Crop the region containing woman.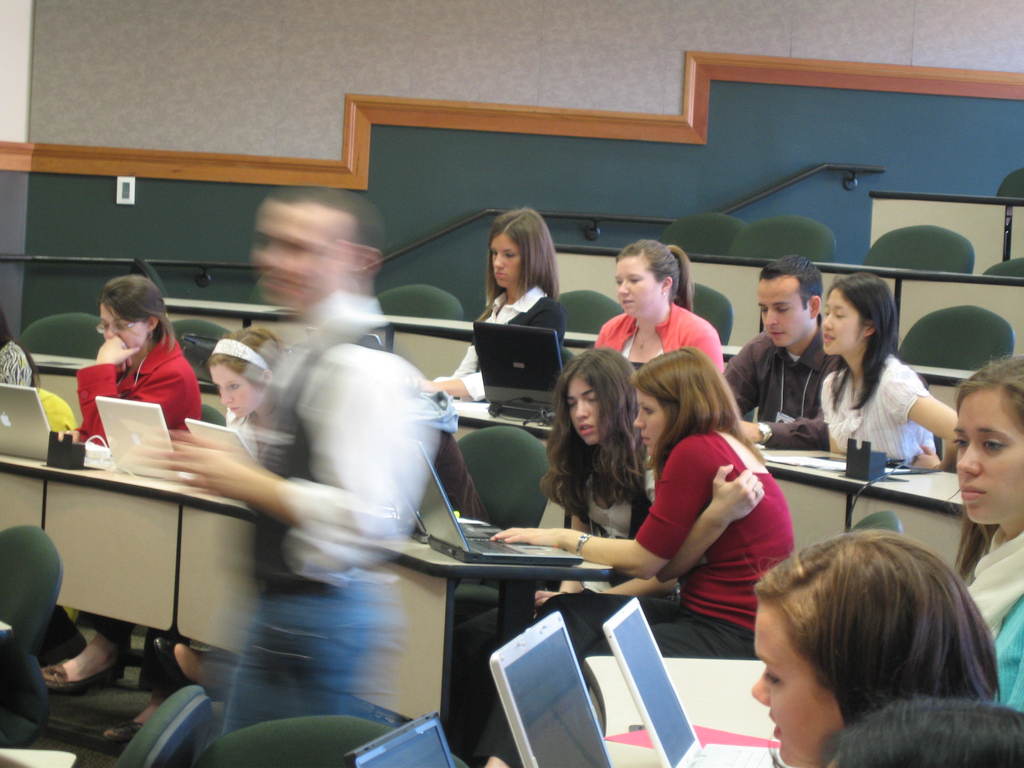
Crop region: (left=749, top=524, right=1007, bottom=767).
